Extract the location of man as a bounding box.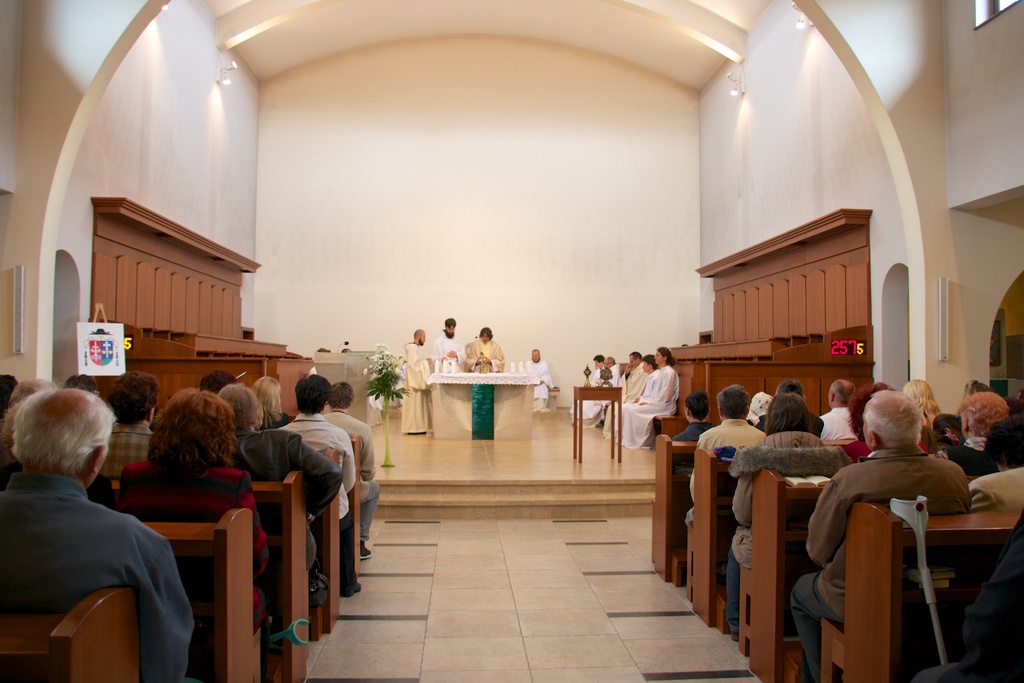
left=788, top=390, right=968, bottom=682.
